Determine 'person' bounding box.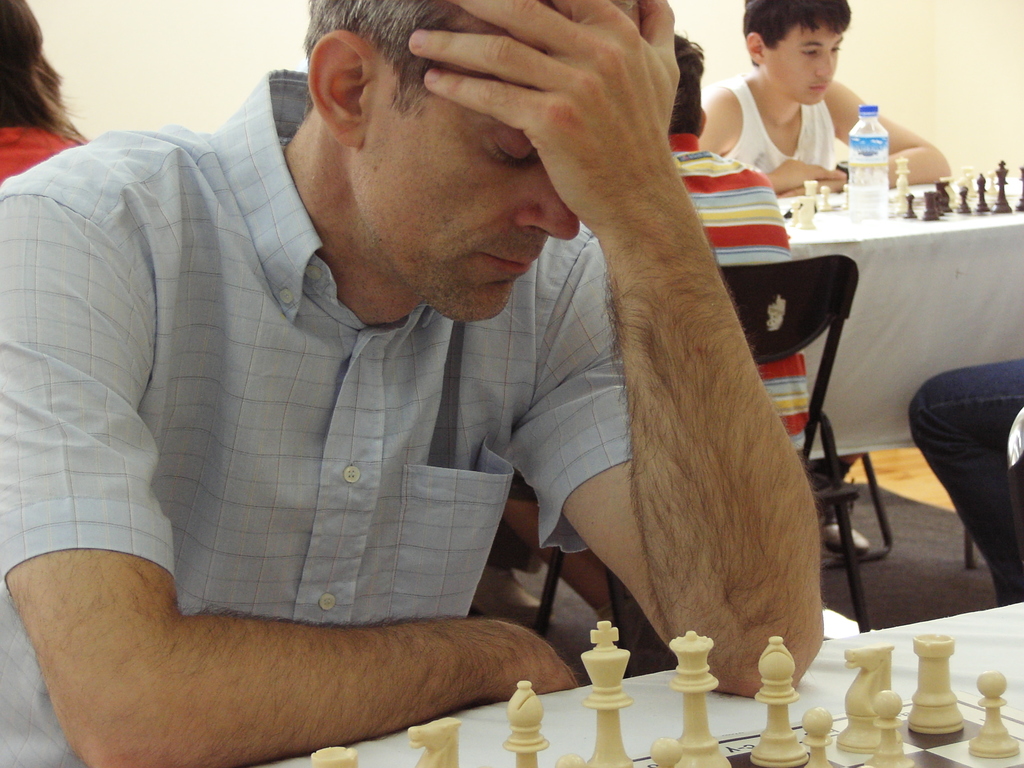
Determined: crop(659, 40, 804, 460).
